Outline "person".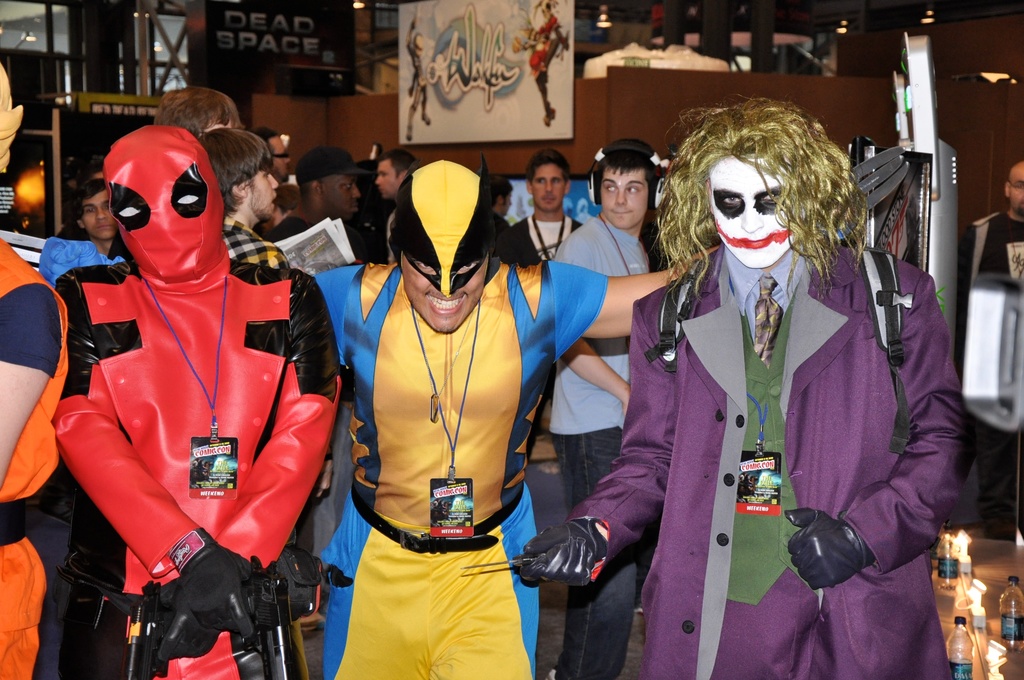
Outline: [510, 154, 583, 265].
